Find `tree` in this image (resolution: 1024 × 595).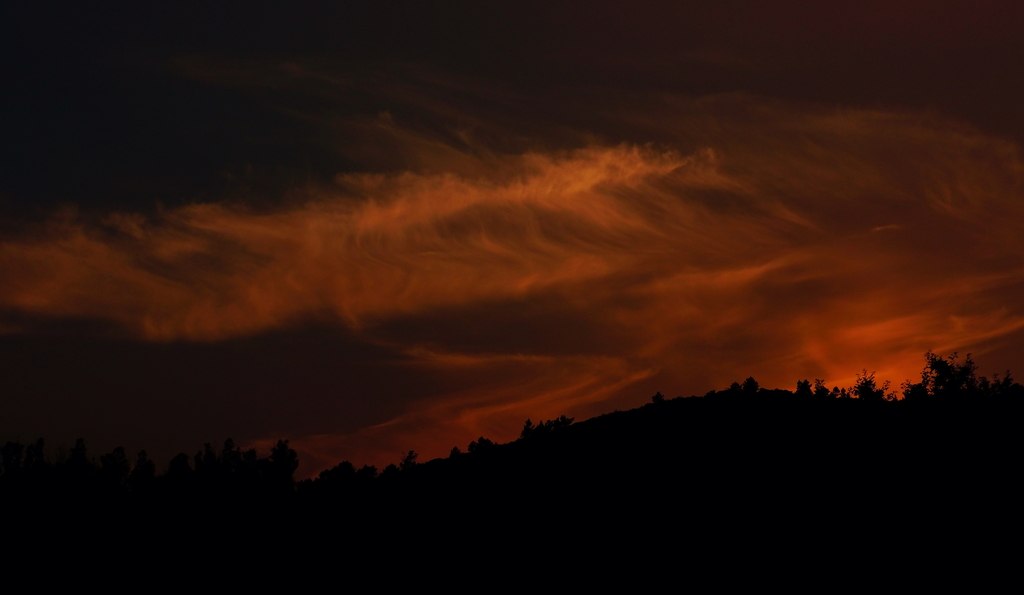
bbox(922, 343, 991, 412).
